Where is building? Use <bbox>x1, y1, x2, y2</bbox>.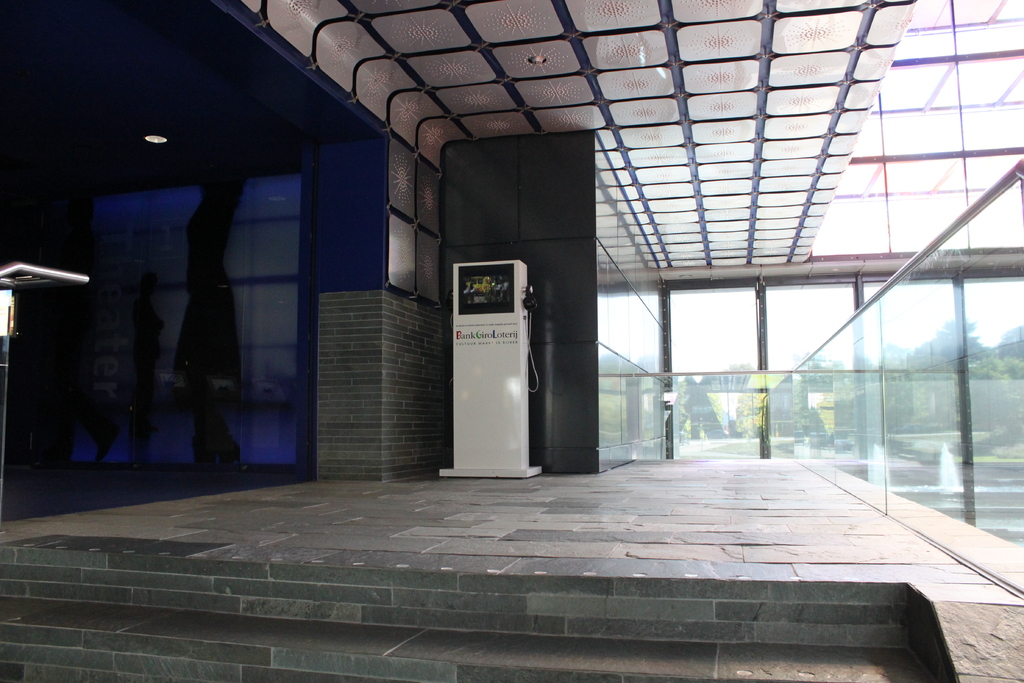
<bbox>0, 0, 1023, 682</bbox>.
